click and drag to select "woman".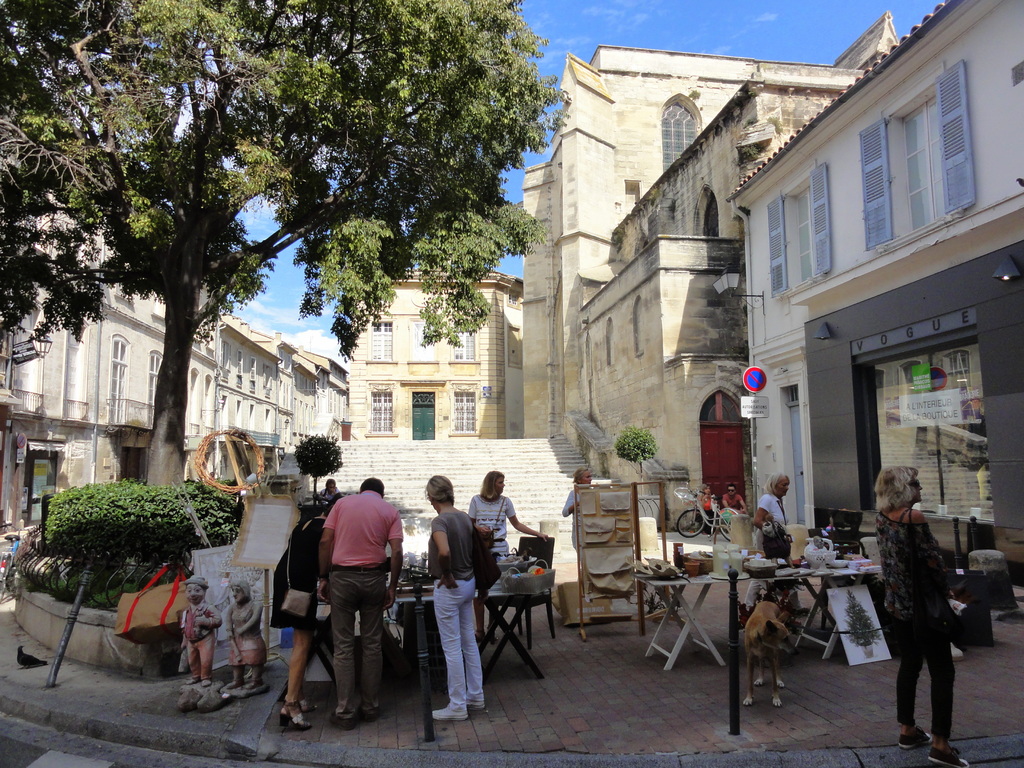
Selection: <bbox>701, 481, 716, 529</bbox>.
